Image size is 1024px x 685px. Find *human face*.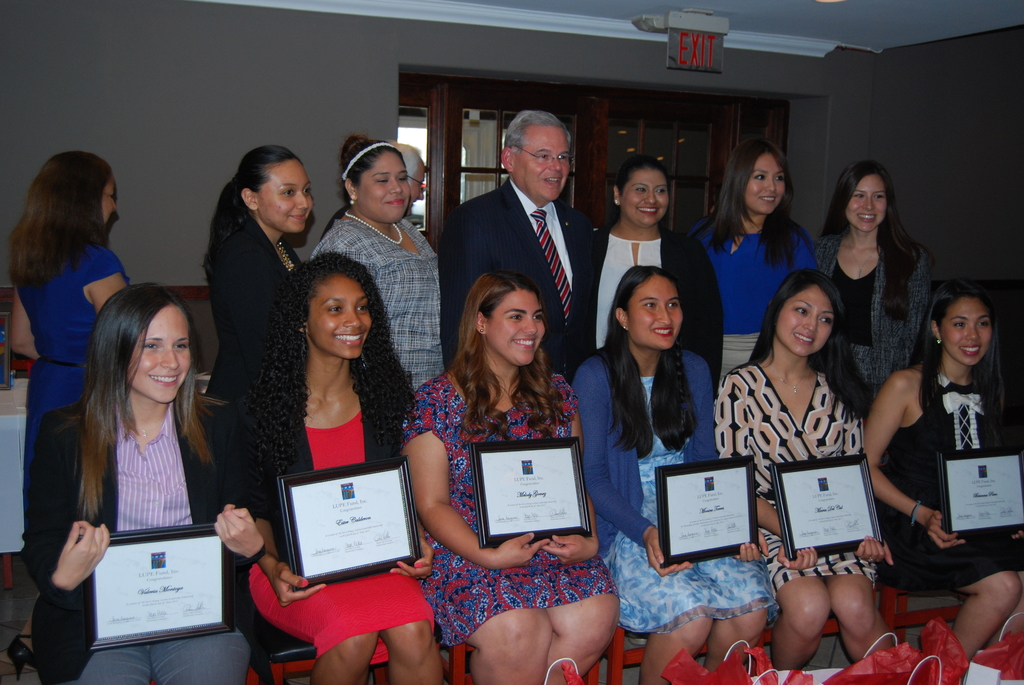
[487, 290, 543, 369].
